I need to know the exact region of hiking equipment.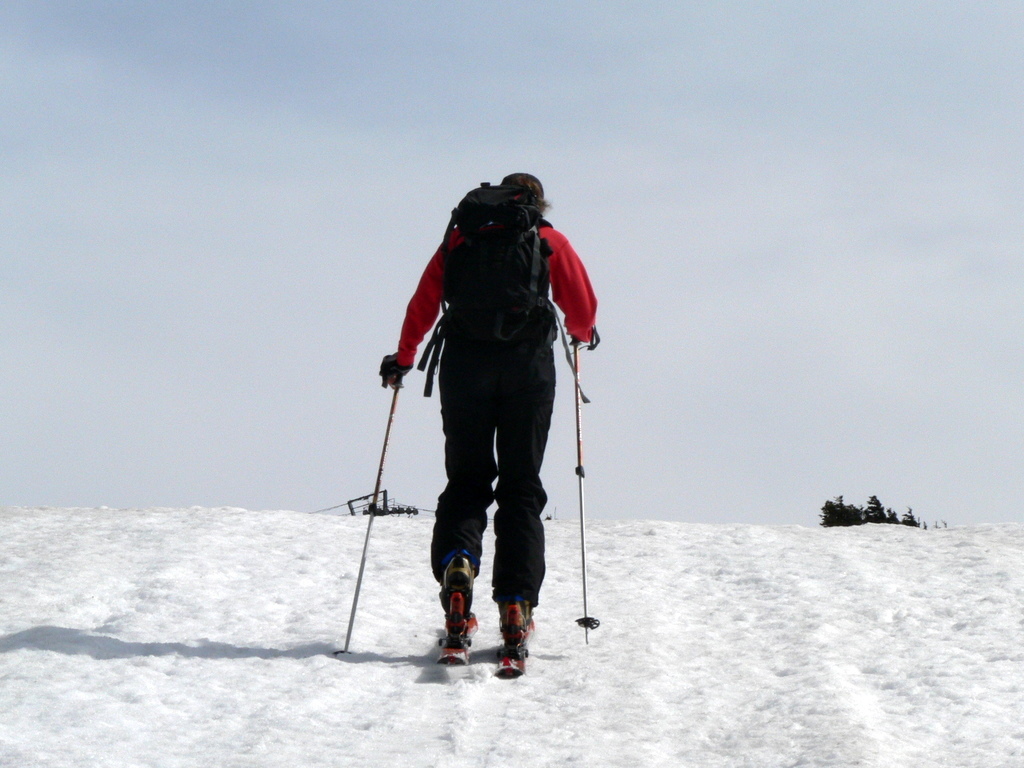
Region: detection(571, 327, 598, 645).
